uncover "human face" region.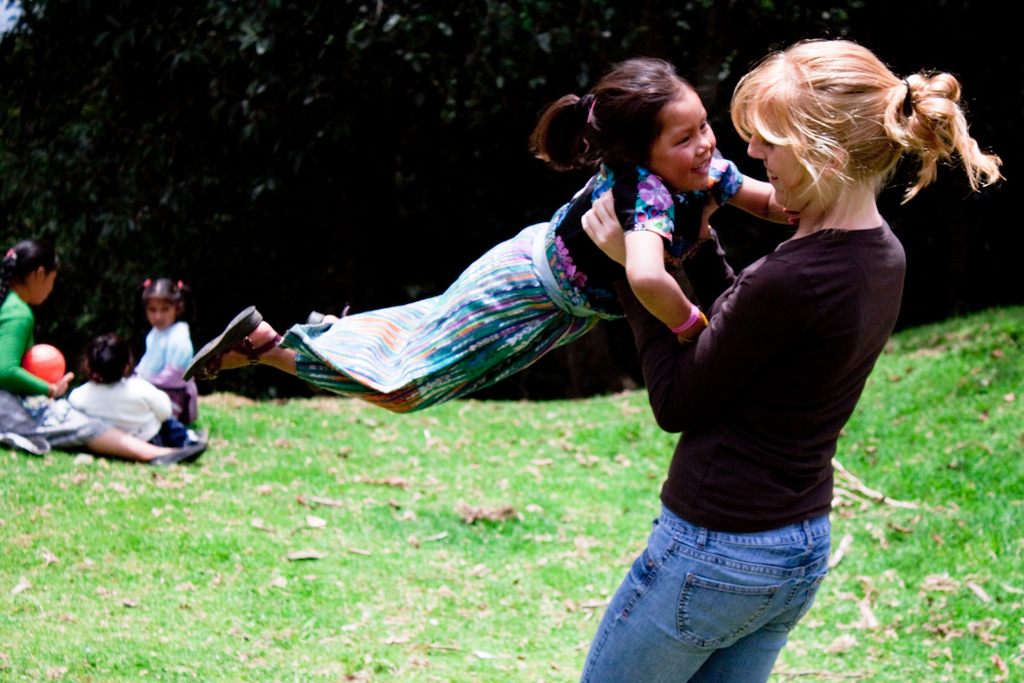
Uncovered: box(744, 119, 812, 215).
